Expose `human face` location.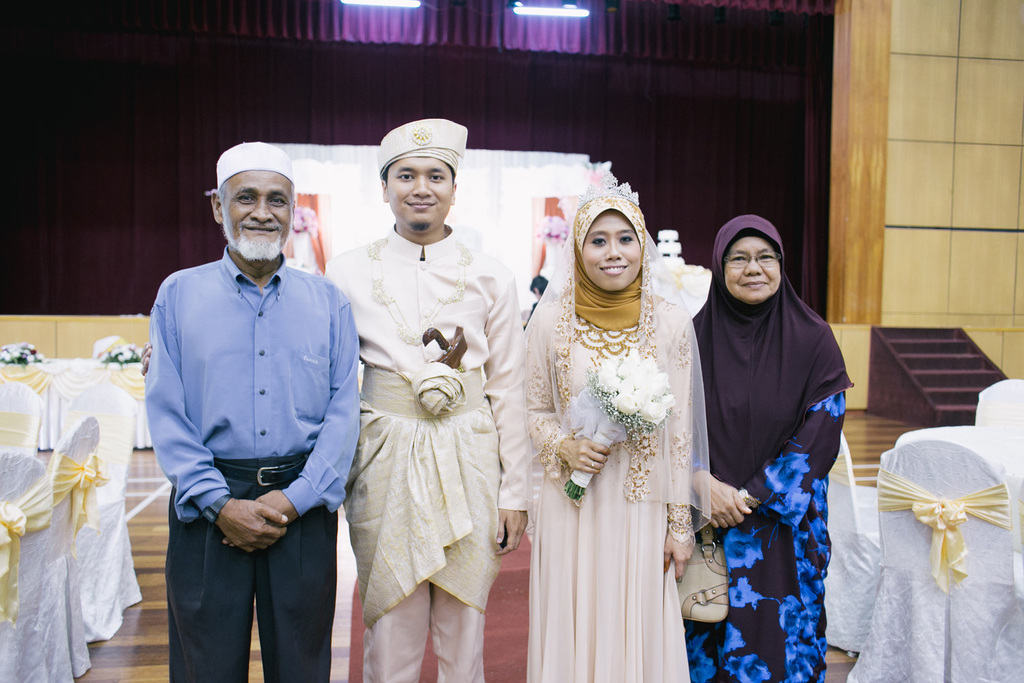
Exposed at 223 171 294 248.
